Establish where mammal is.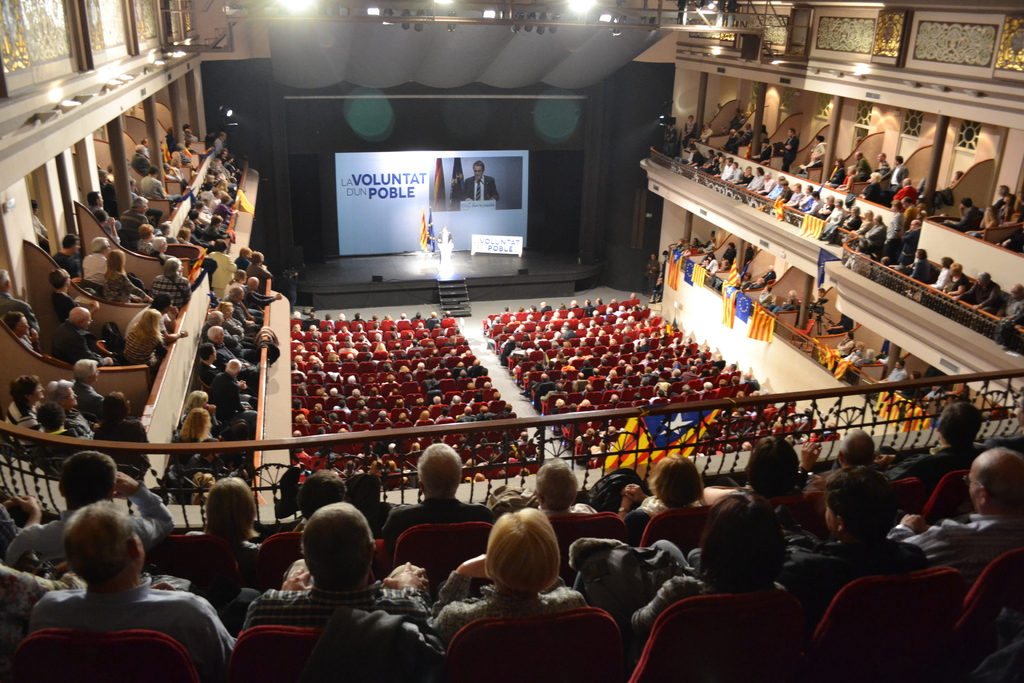
Established at box=[458, 158, 496, 202].
